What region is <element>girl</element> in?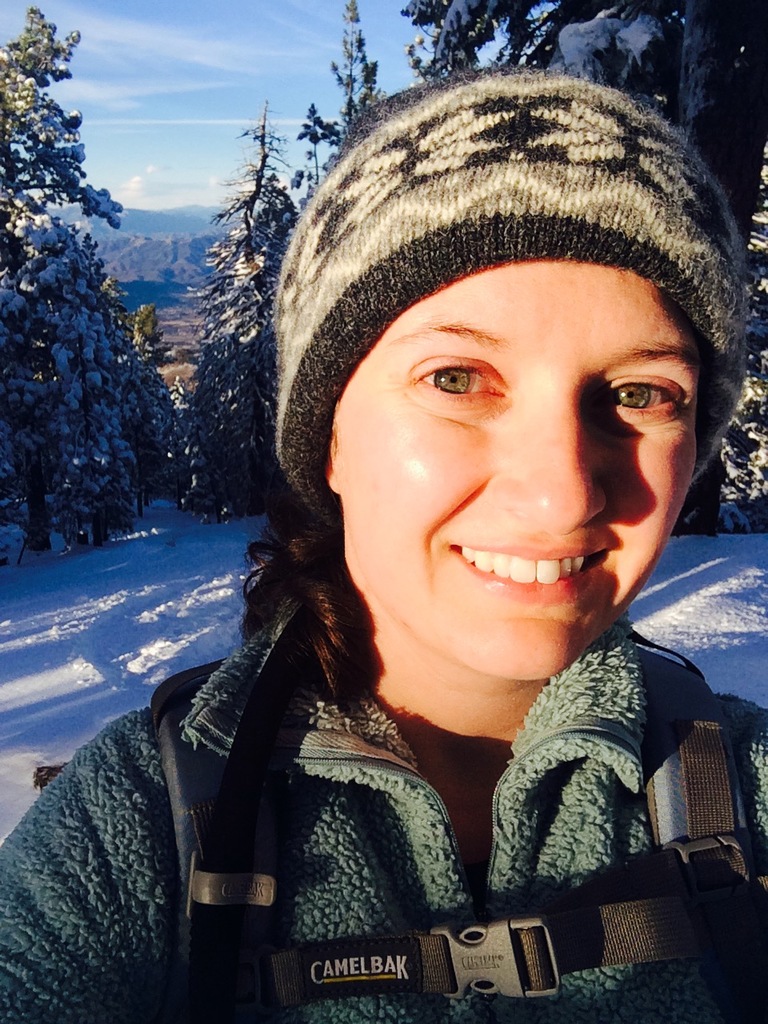
(0,68,767,1022).
